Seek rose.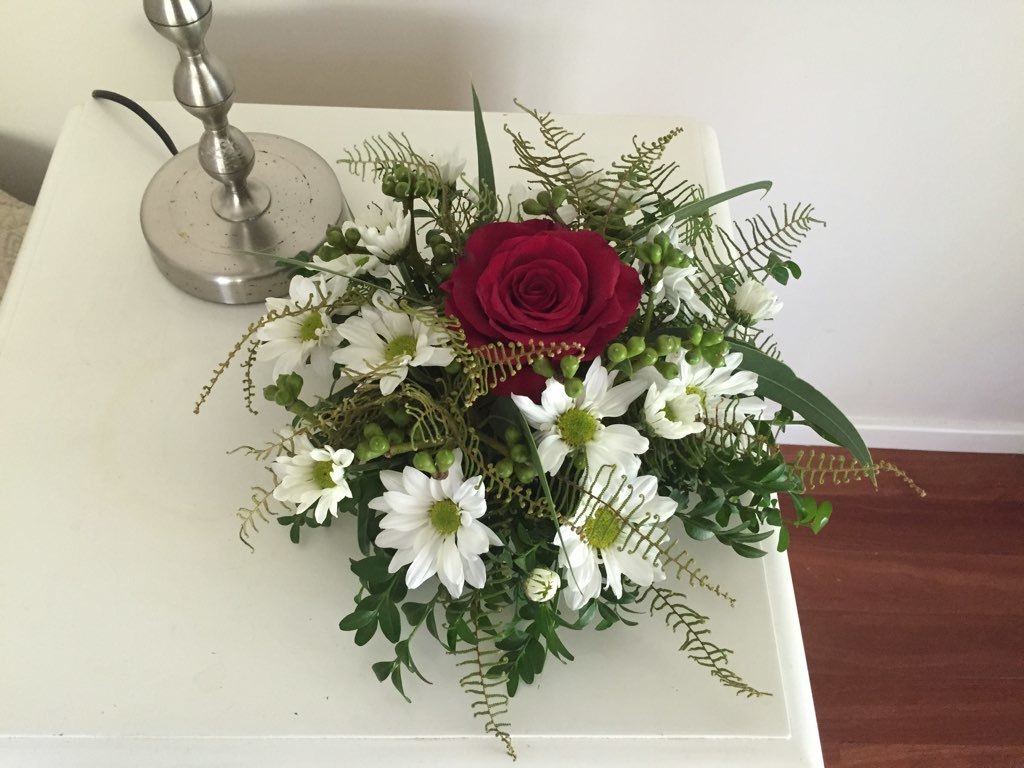
box=[440, 216, 642, 399].
